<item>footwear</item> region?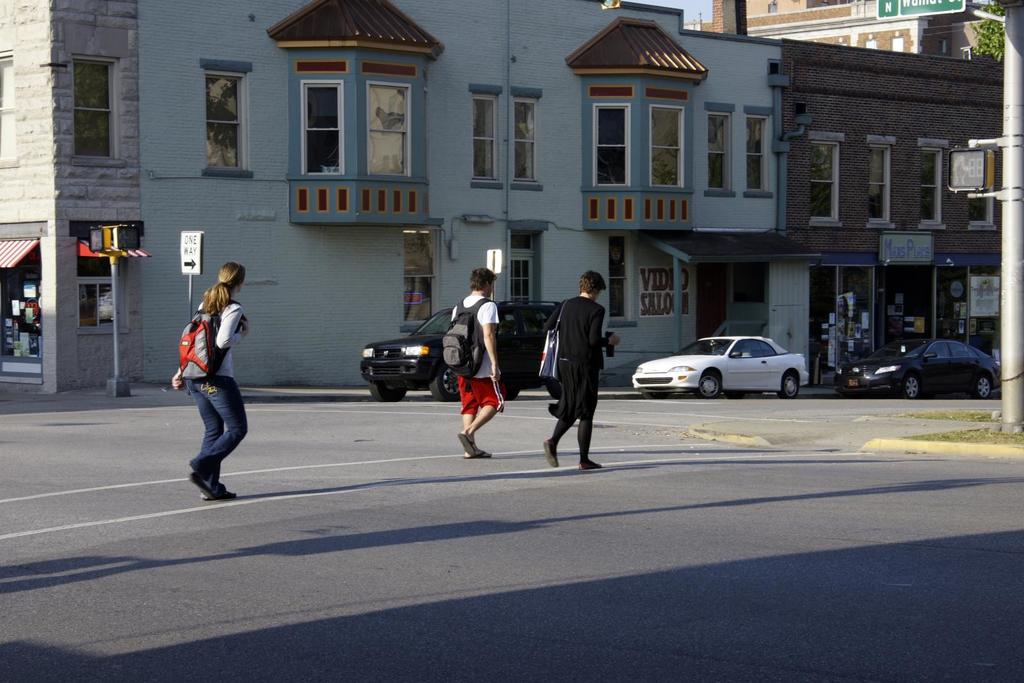
{"x1": 188, "y1": 472, "x2": 216, "y2": 500}
